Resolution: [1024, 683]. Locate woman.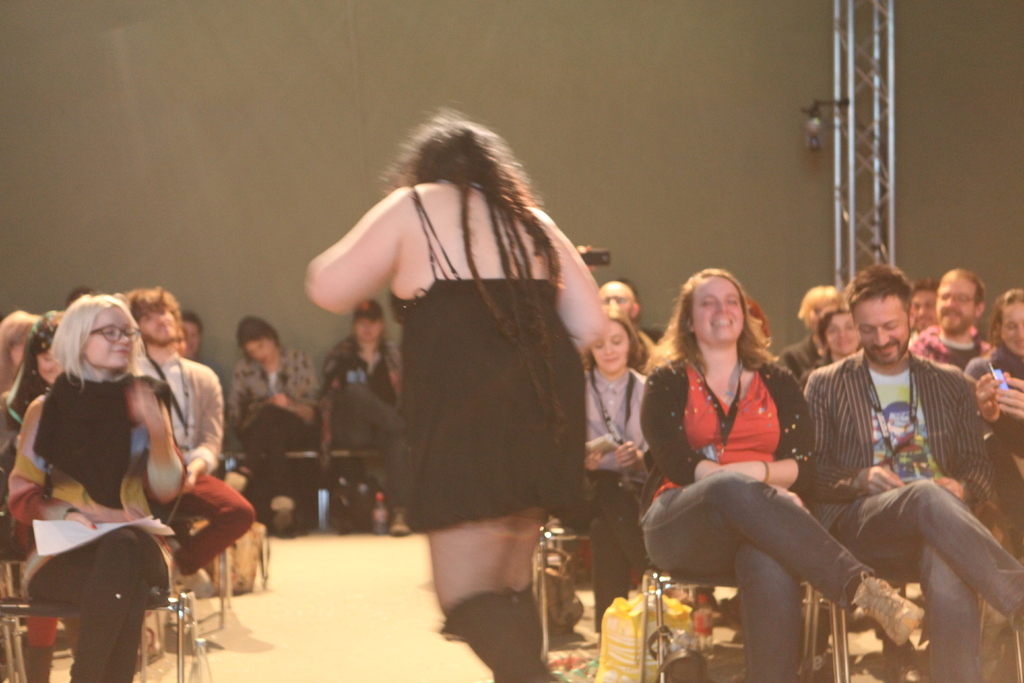
(19, 304, 201, 682).
